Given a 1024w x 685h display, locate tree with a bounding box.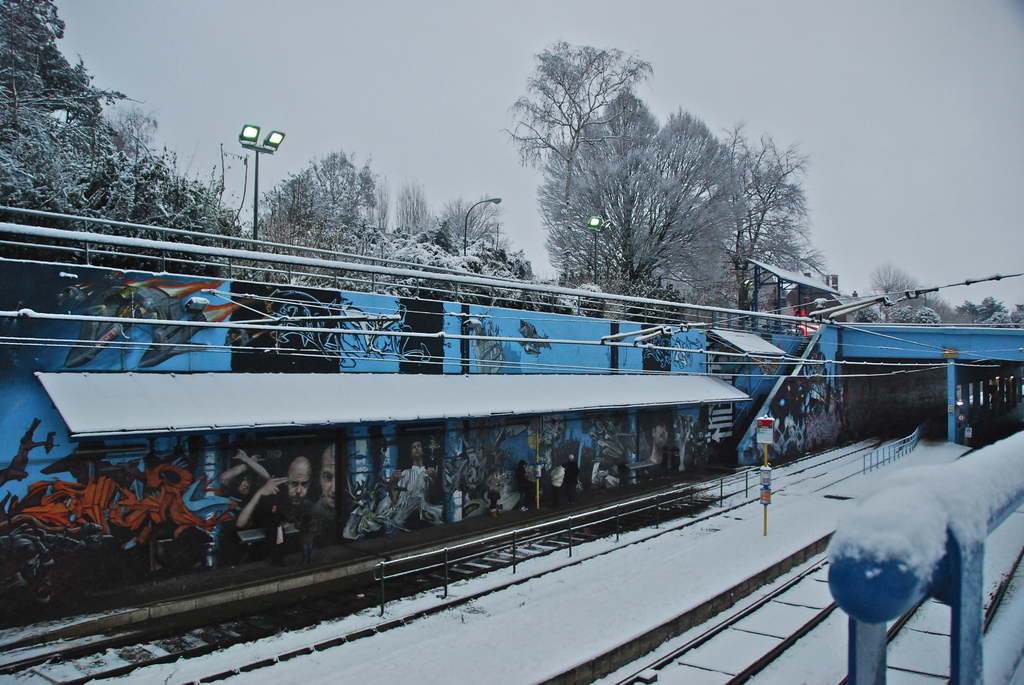
Located: x1=390 y1=198 x2=523 y2=295.
